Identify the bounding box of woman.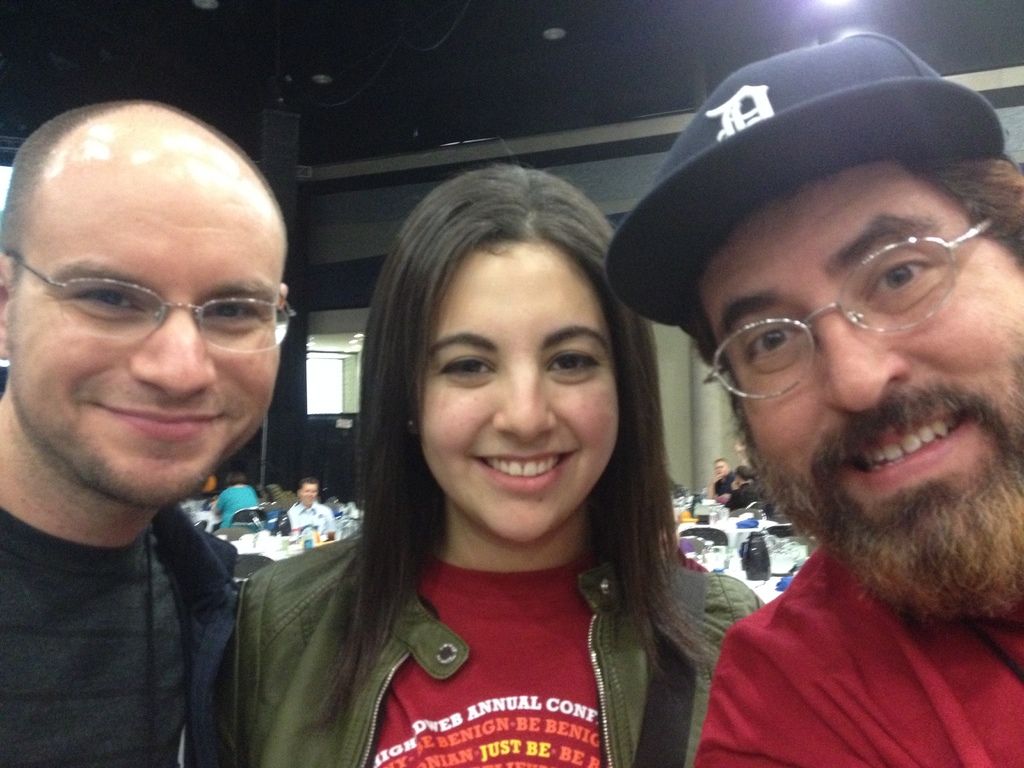
248,175,754,763.
